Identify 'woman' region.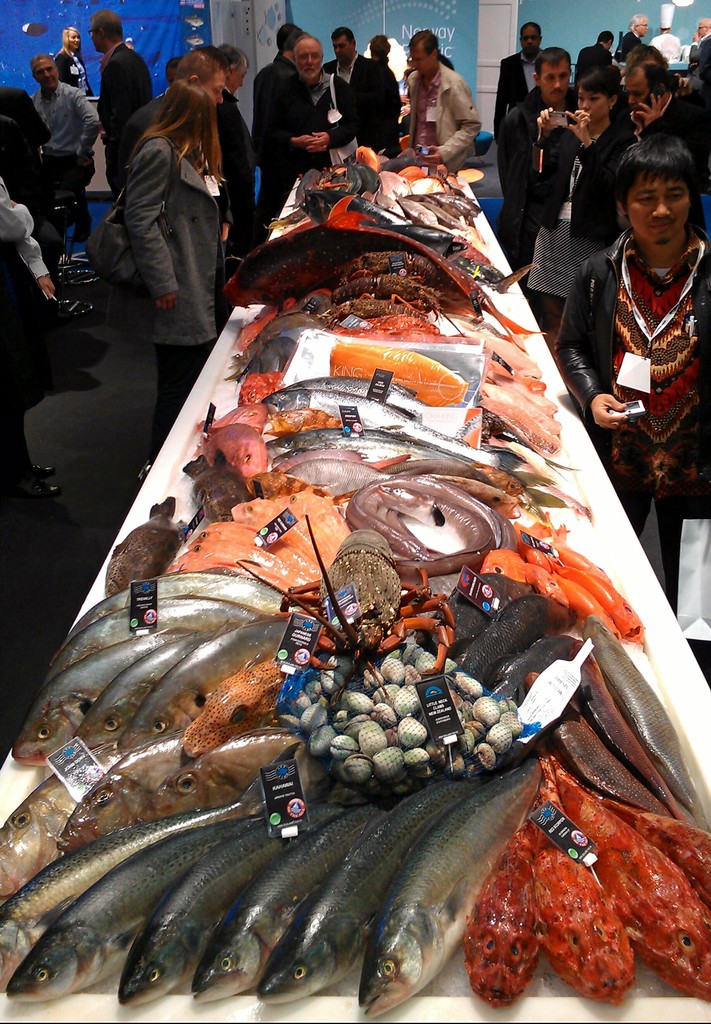
Region: pyautogui.locateOnScreen(521, 68, 637, 343).
